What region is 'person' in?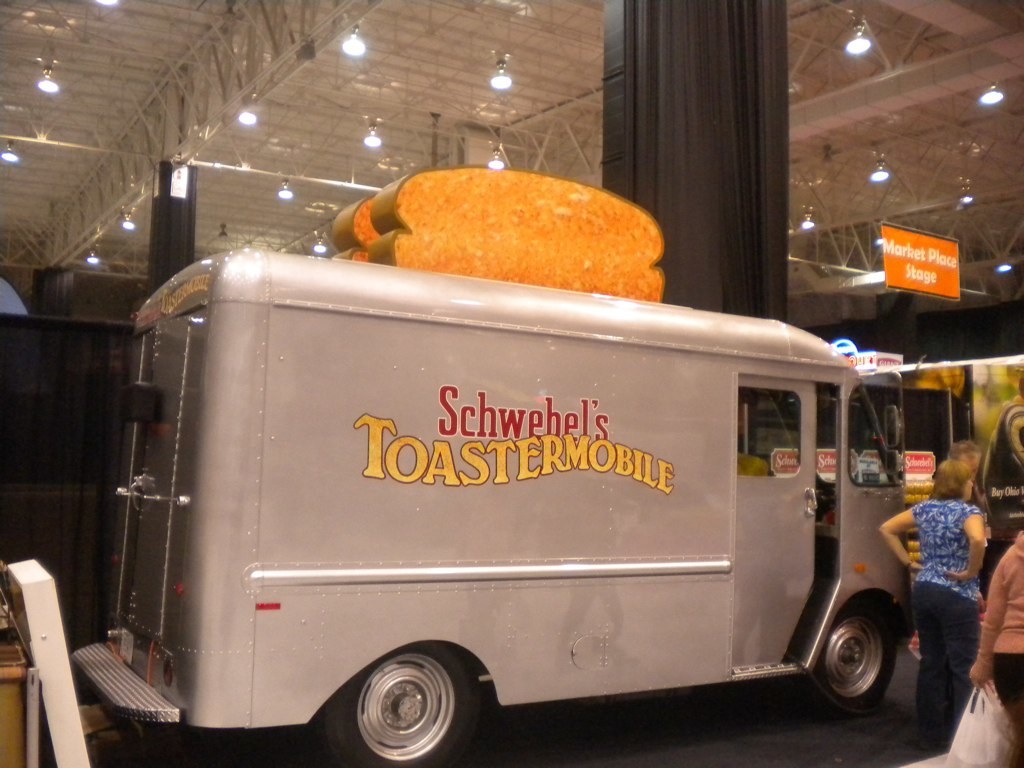
(left=967, top=535, right=1023, bottom=766).
